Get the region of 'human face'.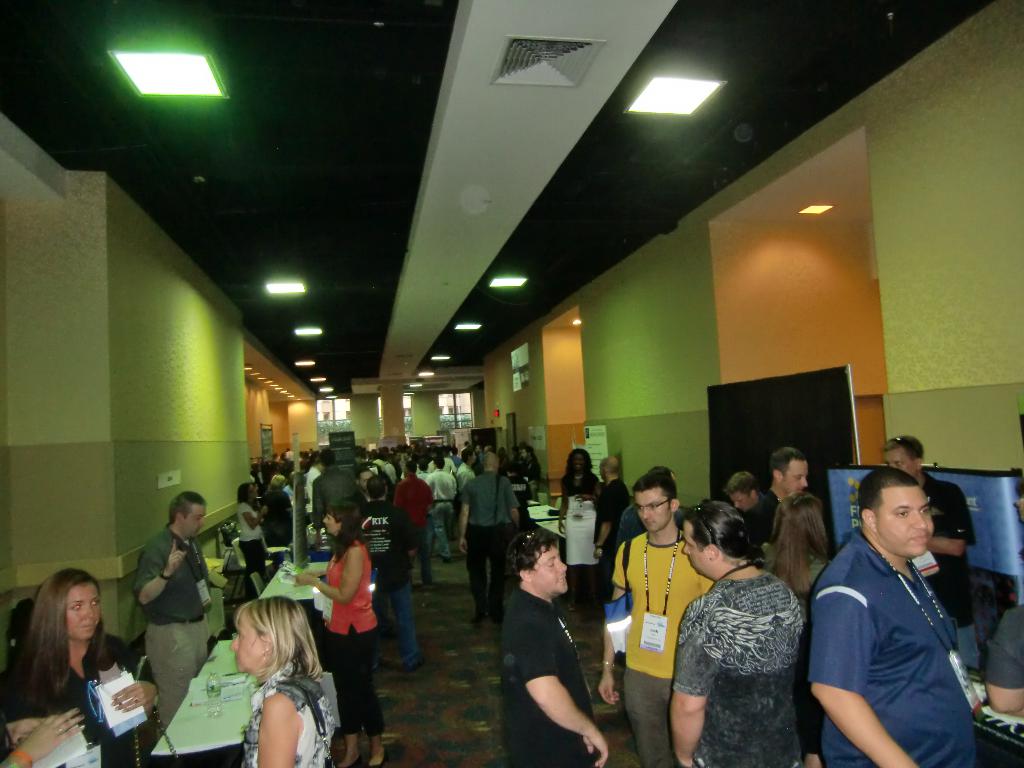
x1=635, y1=490, x2=676, y2=531.
